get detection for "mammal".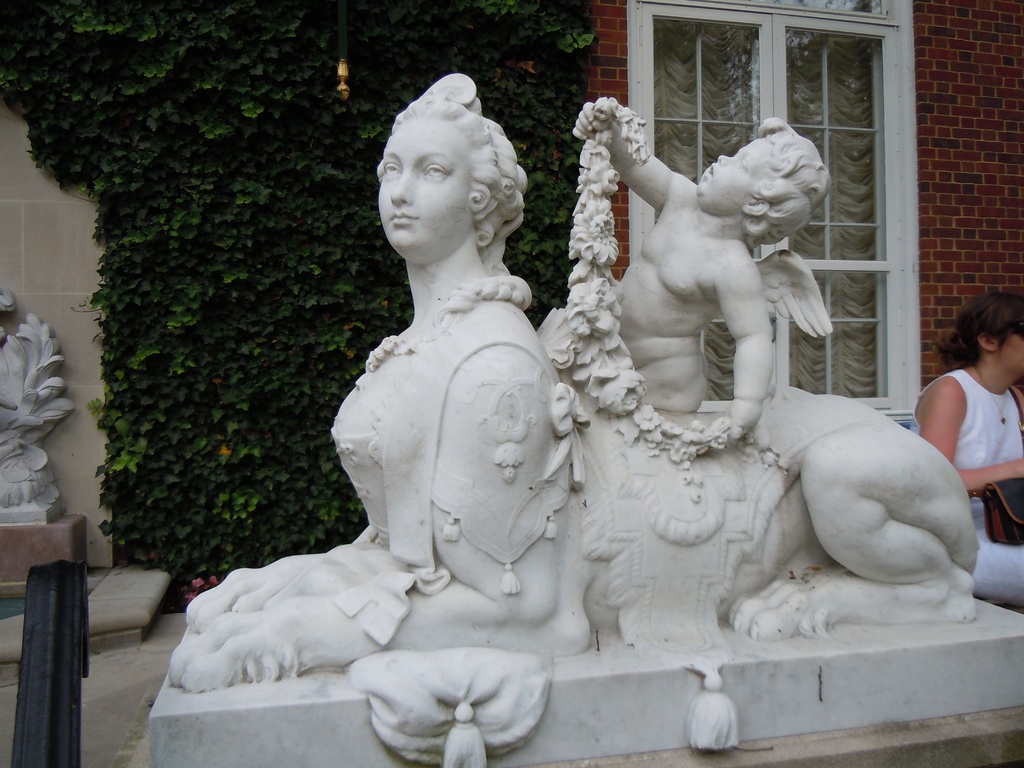
Detection: locate(223, 79, 588, 682).
